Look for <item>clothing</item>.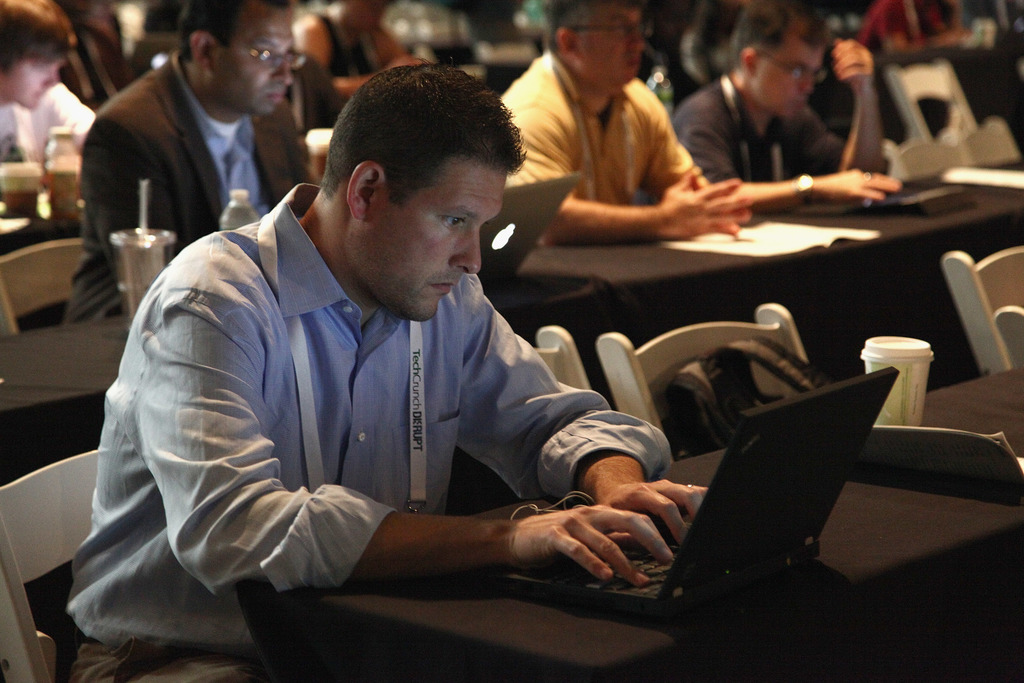
Found: (492,58,694,210).
